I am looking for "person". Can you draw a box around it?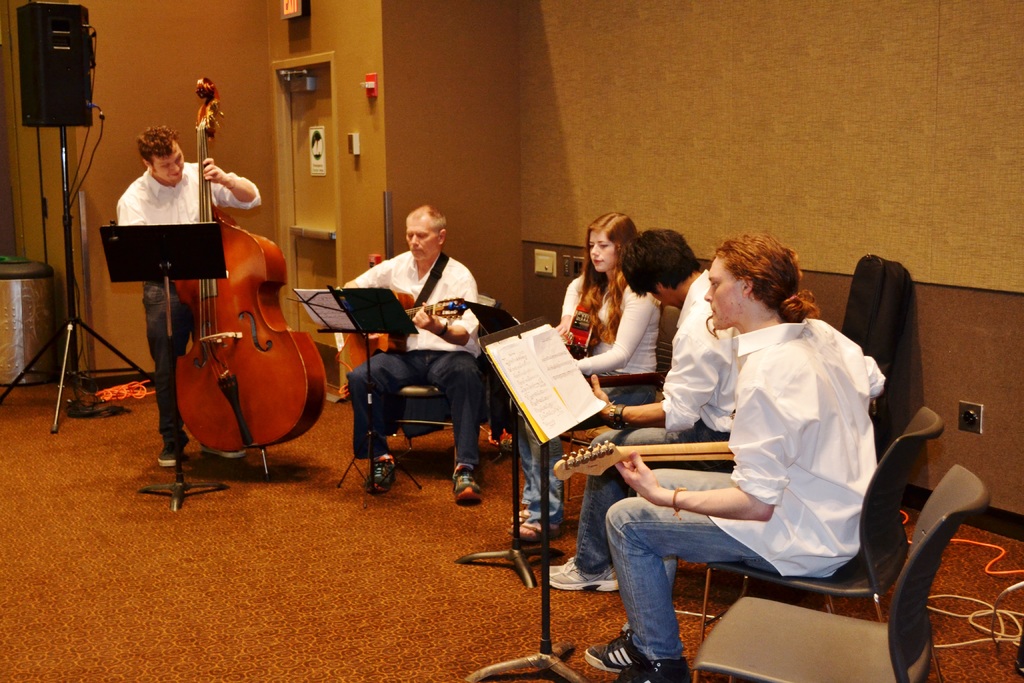
Sure, the bounding box is [left=504, top=211, right=661, bottom=538].
